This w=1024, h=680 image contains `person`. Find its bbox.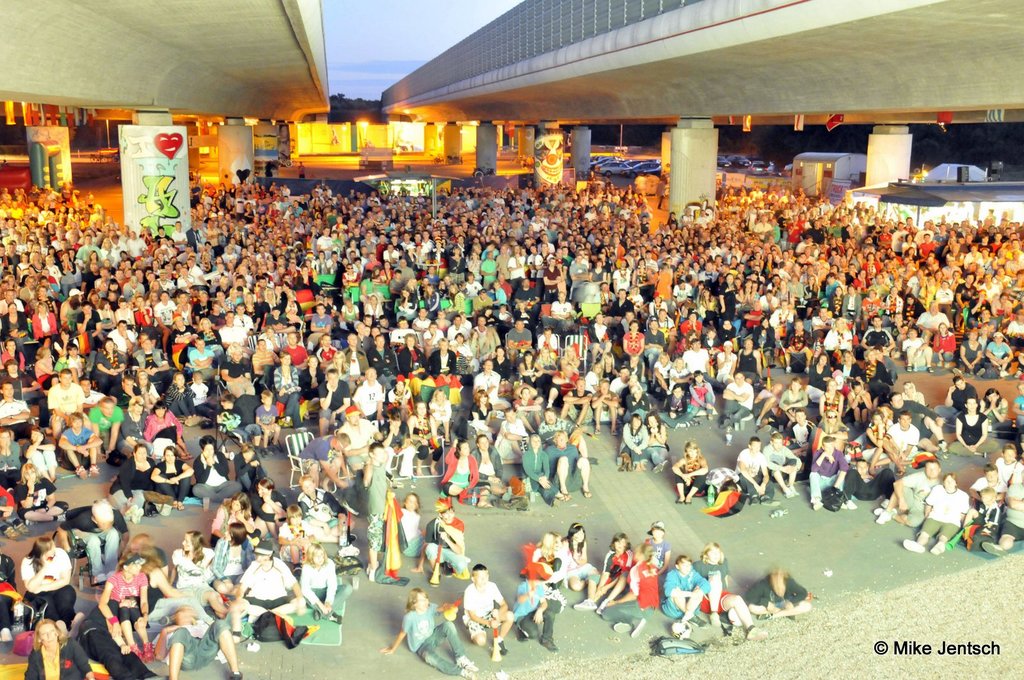
locate(275, 503, 322, 575).
